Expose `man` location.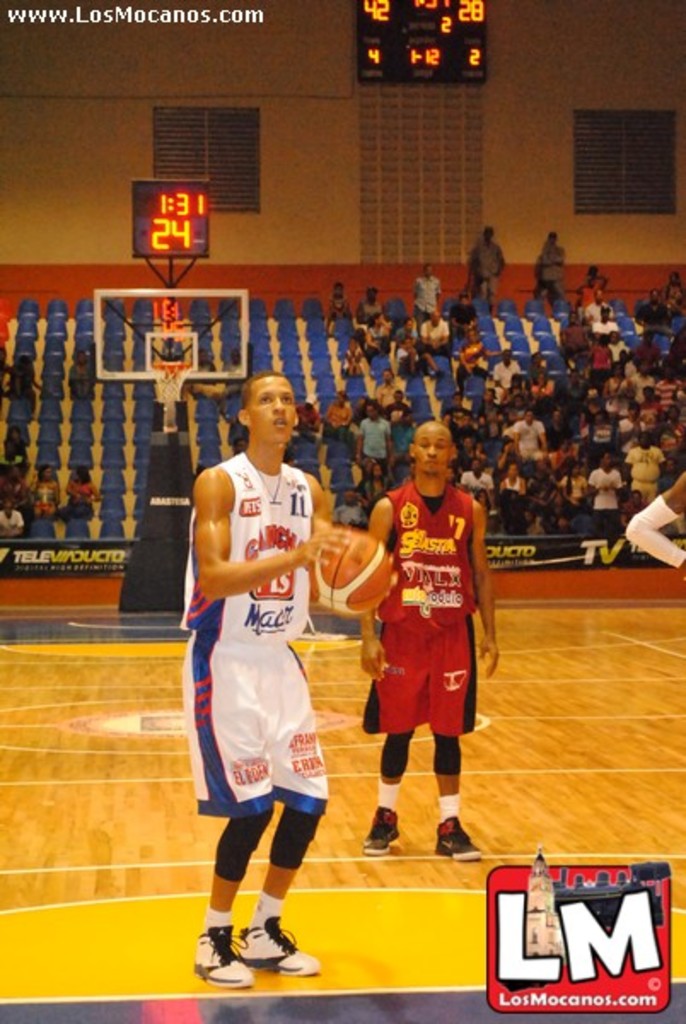
Exposed at box=[421, 307, 454, 362].
